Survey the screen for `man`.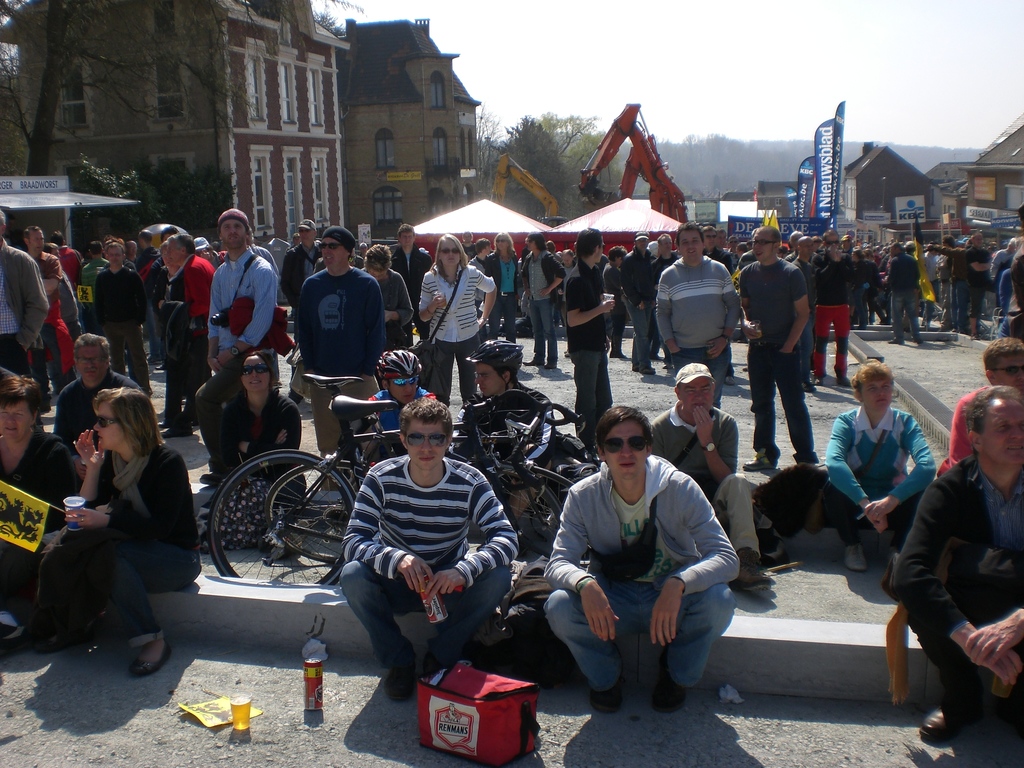
Survey found: 339:397:517:698.
